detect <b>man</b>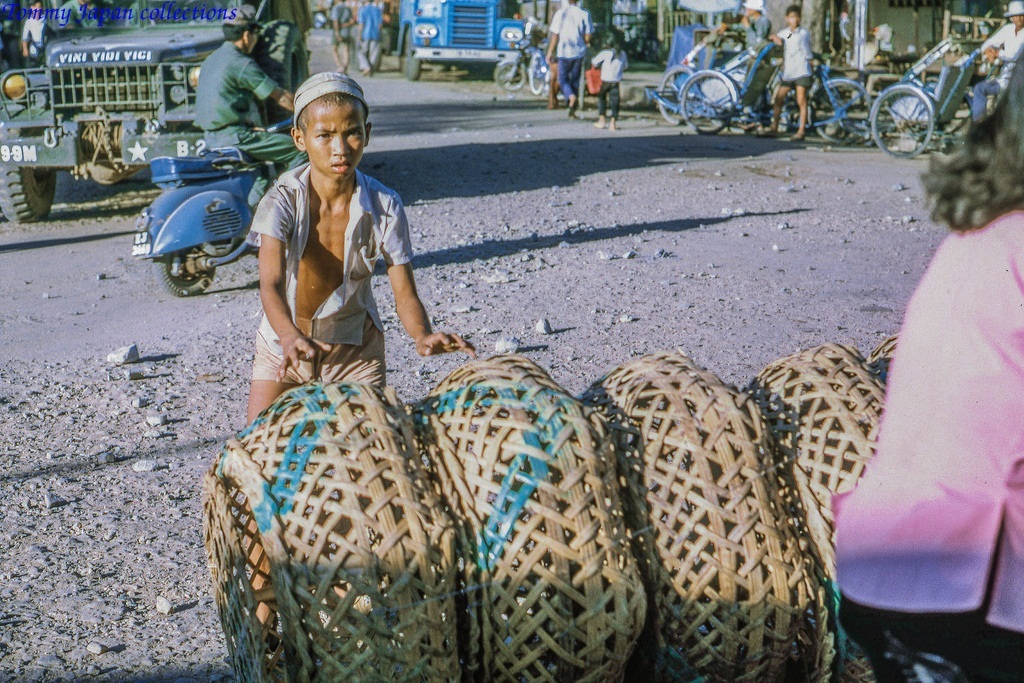
region(352, 0, 383, 76)
